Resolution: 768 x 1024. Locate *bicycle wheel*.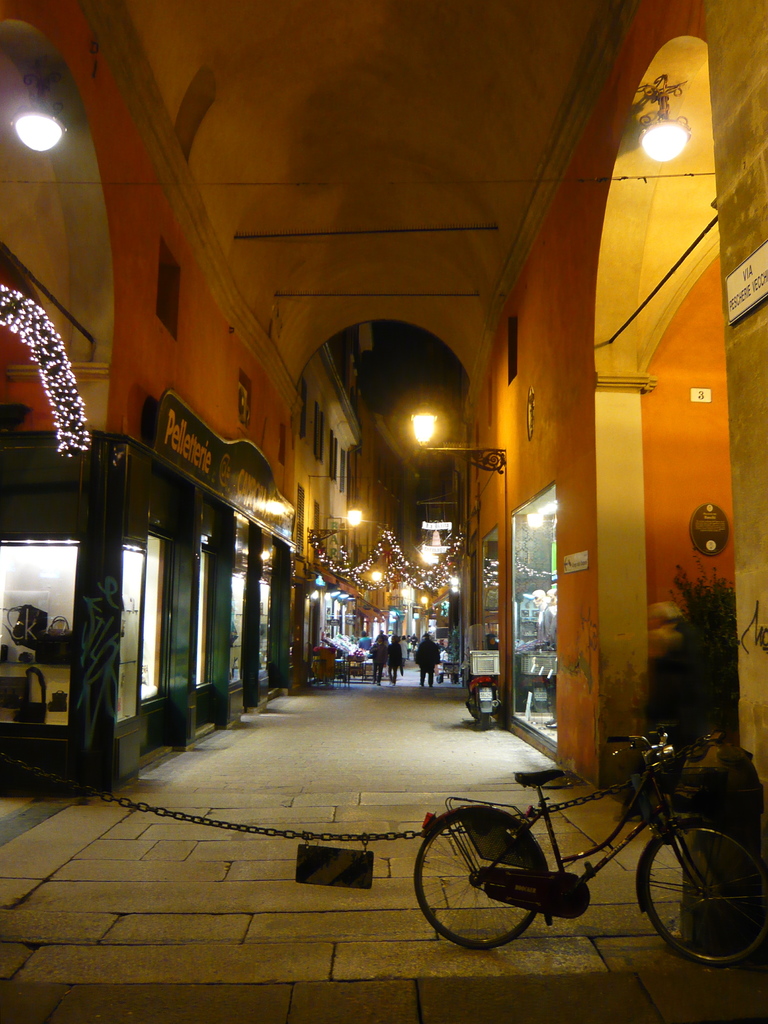
655:836:754:962.
